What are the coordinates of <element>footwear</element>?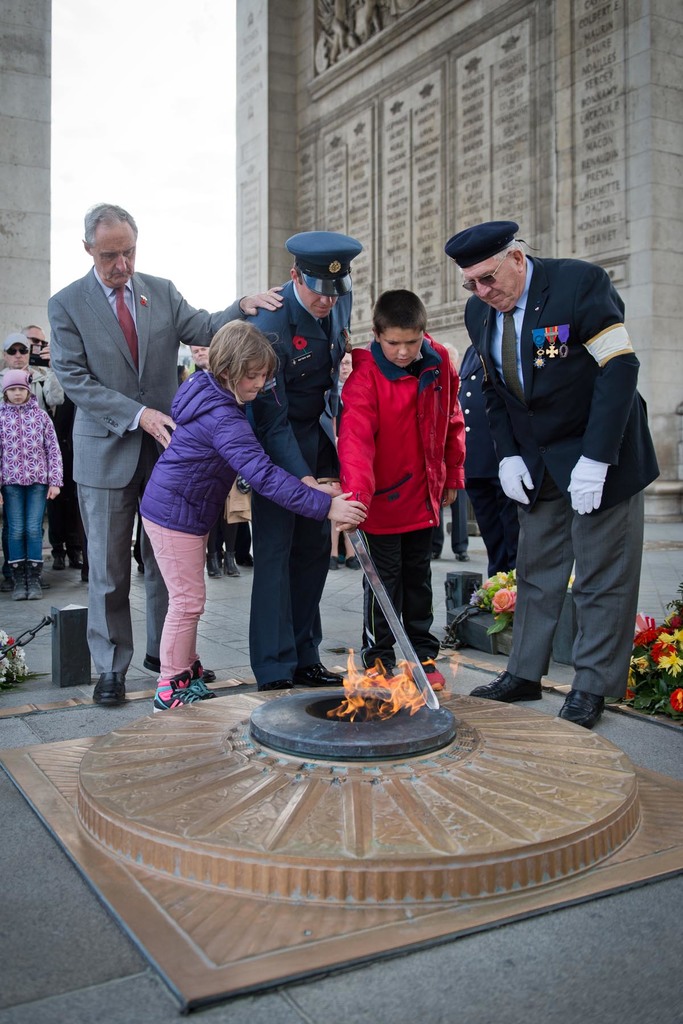
bbox=[467, 666, 544, 705].
